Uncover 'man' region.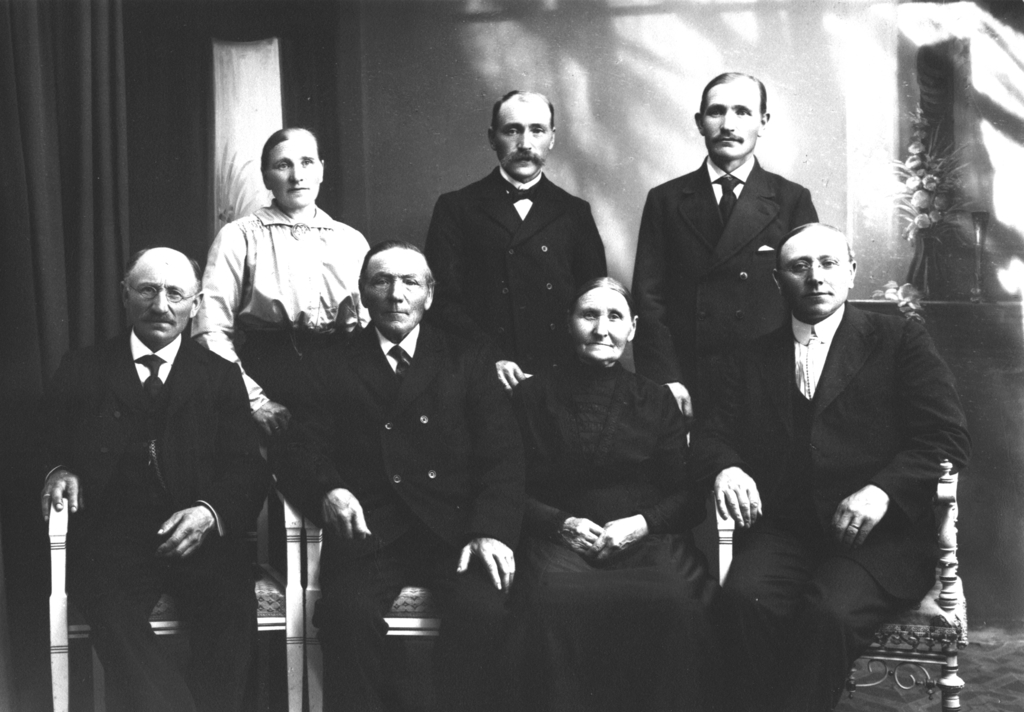
Uncovered: rect(44, 206, 260, 709).
